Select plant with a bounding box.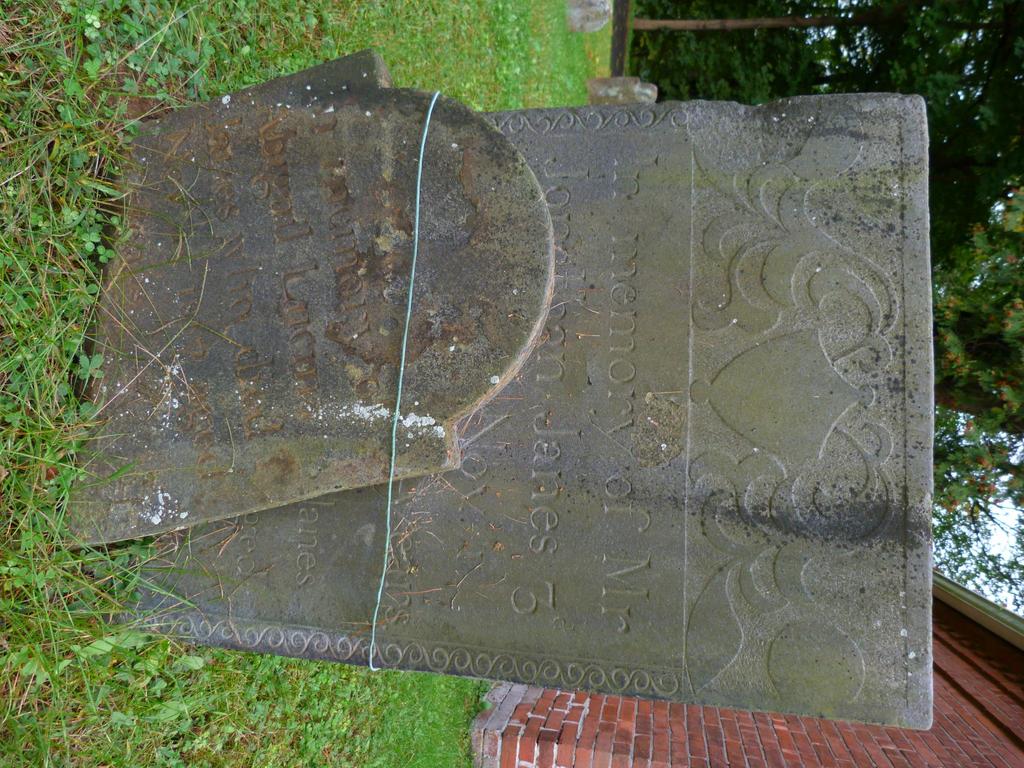
l=3, t=0, r=634, b=767.
